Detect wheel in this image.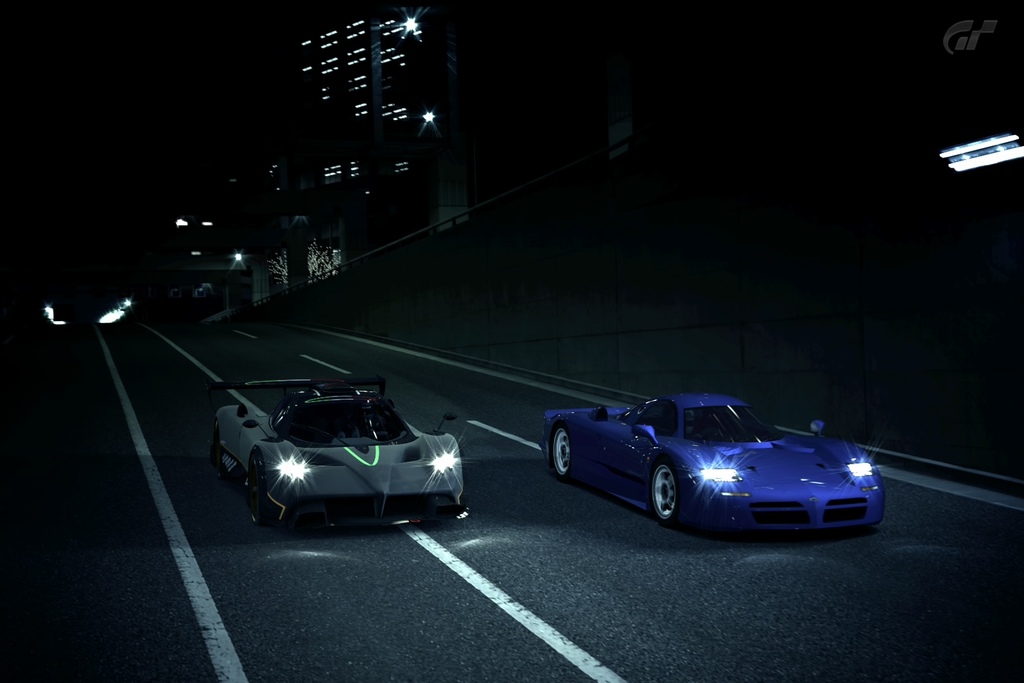
Detection: box(652, 468, 717, 536).
